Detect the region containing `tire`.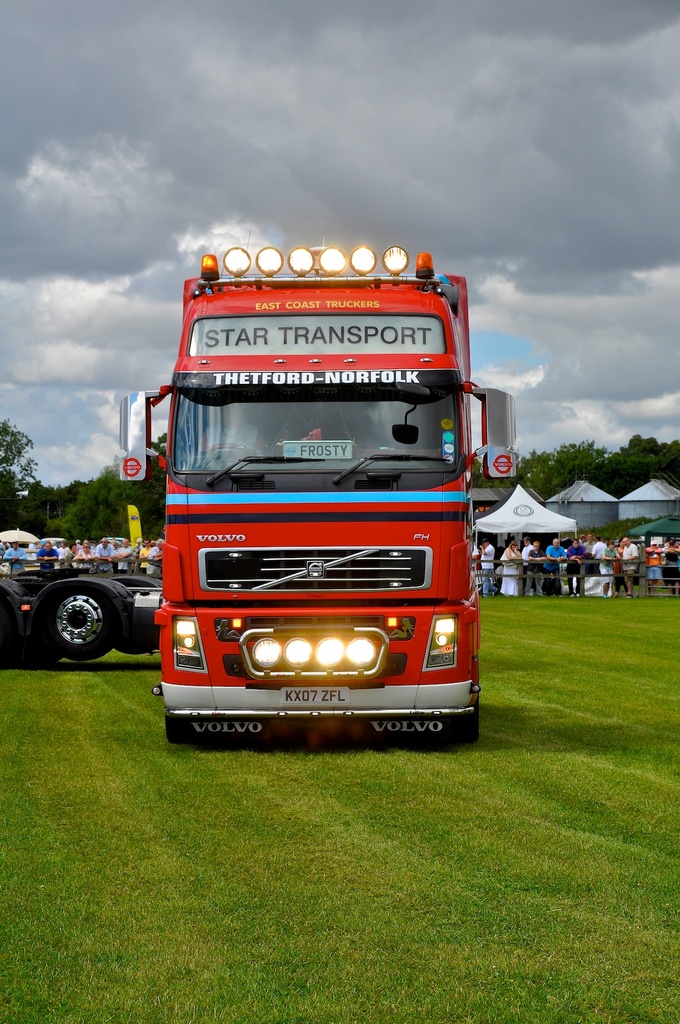
rect(29, 580, 119, 666).
